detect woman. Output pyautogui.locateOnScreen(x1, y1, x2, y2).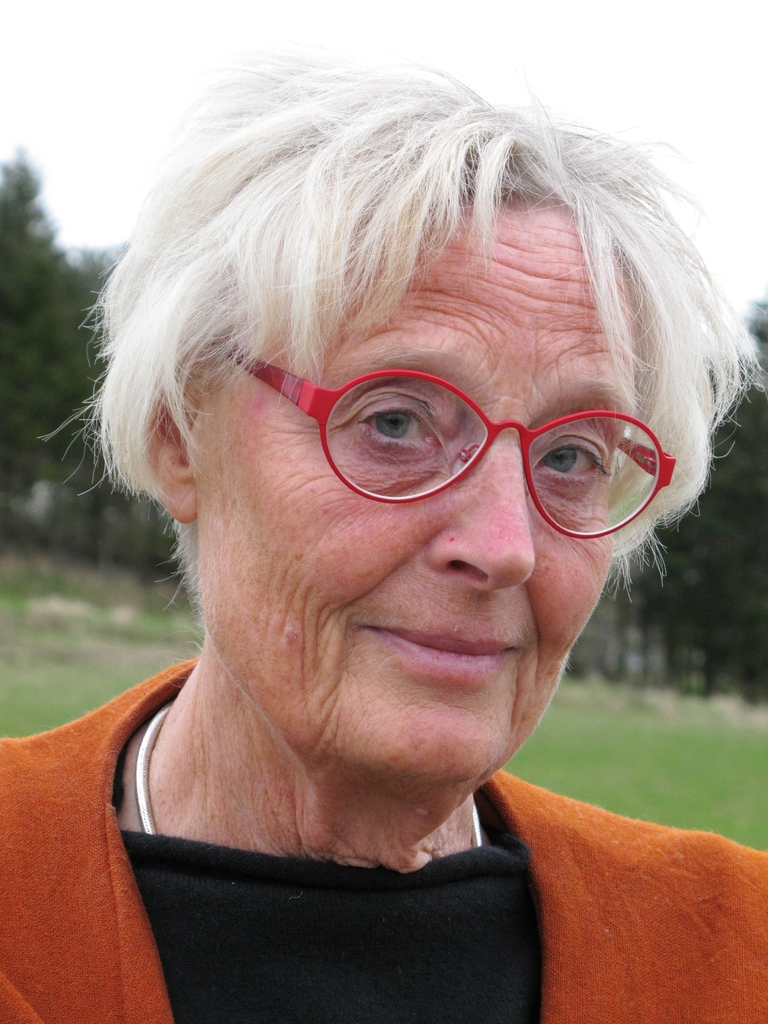
pyautogui.locateOnScreen(0, 46, 767, 1023).
